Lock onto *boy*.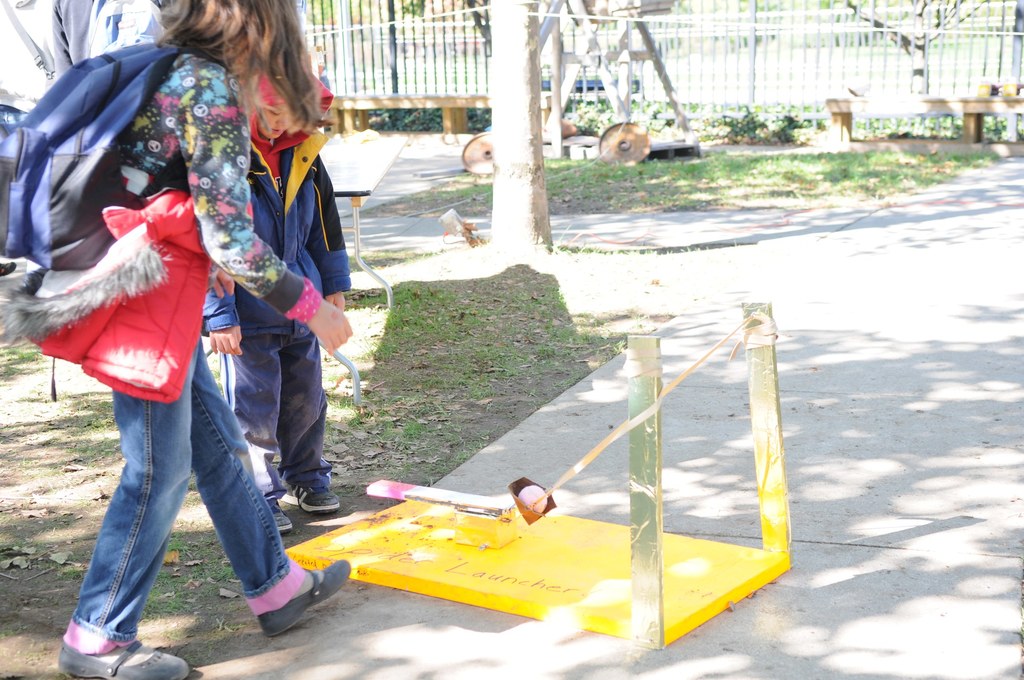
Locked: bbox=[191, 49, 355, 542].
